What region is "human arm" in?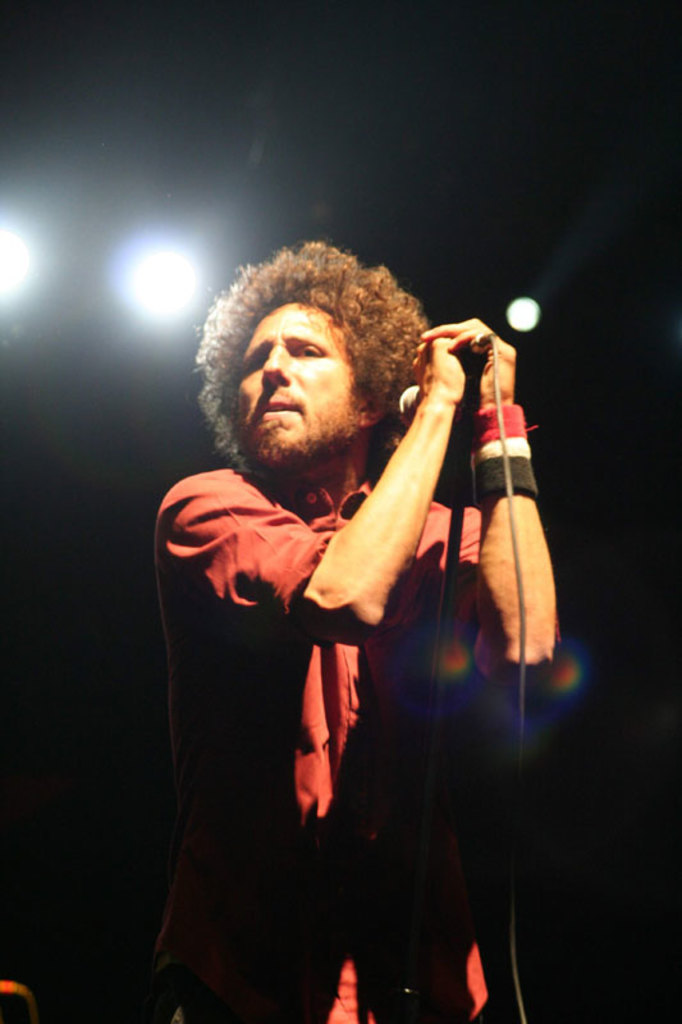
416/311/576/685.
